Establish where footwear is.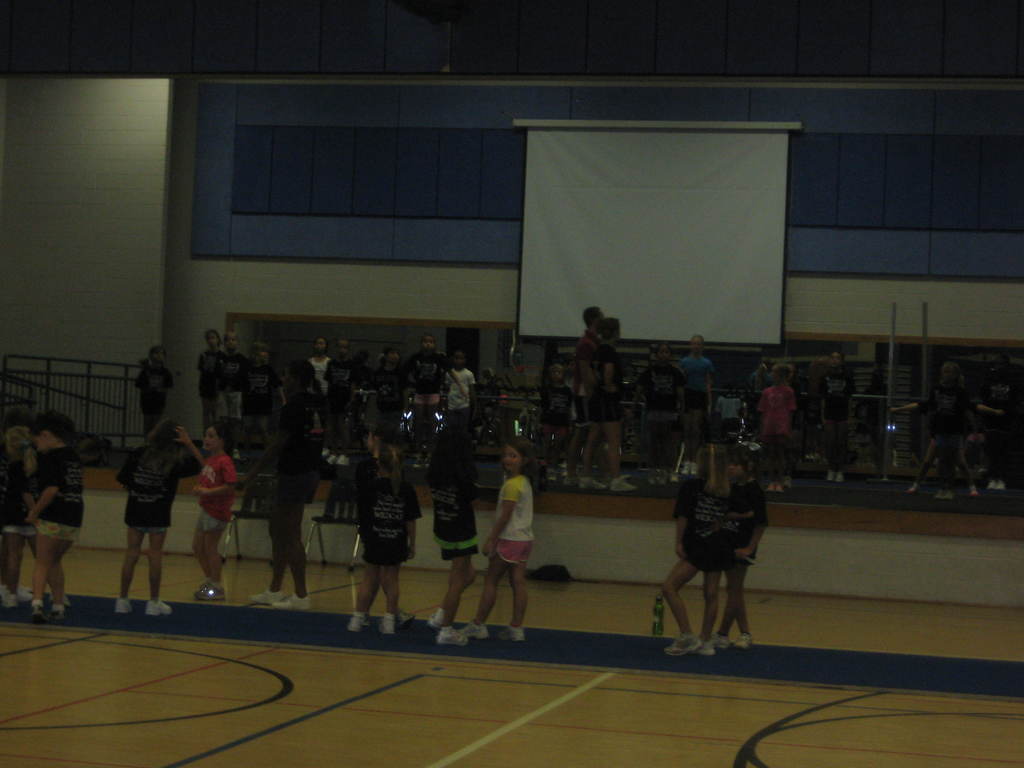
Established at 460,620,492,641.
